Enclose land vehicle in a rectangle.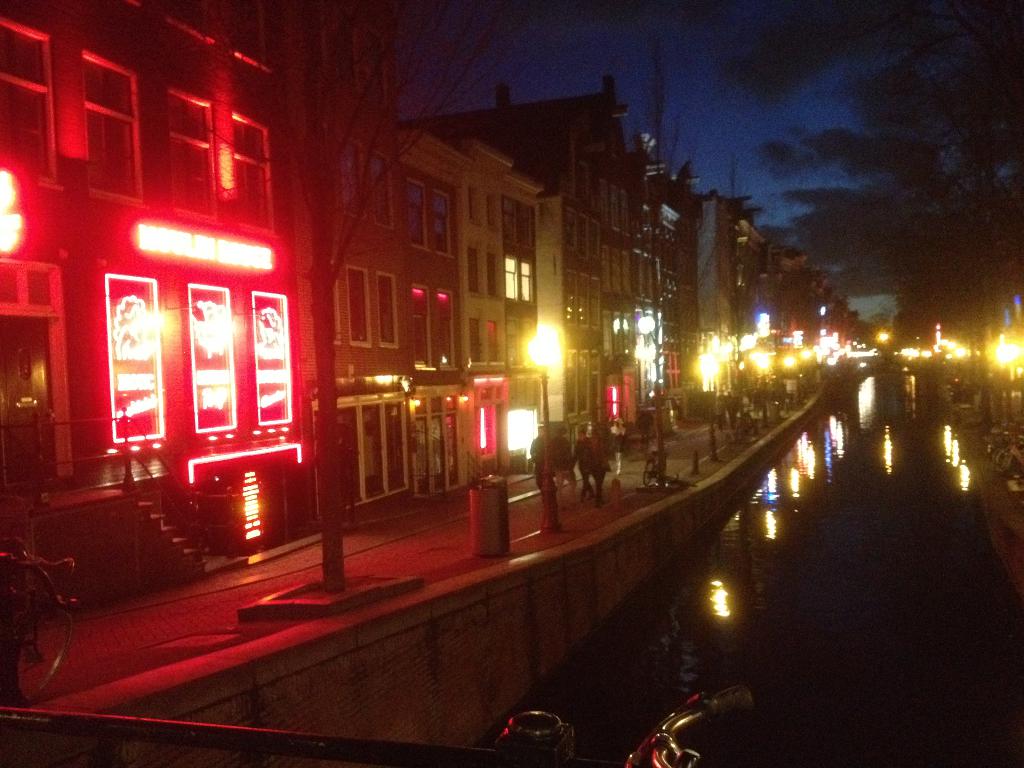
bbox=(641, 449, 668, 488).
